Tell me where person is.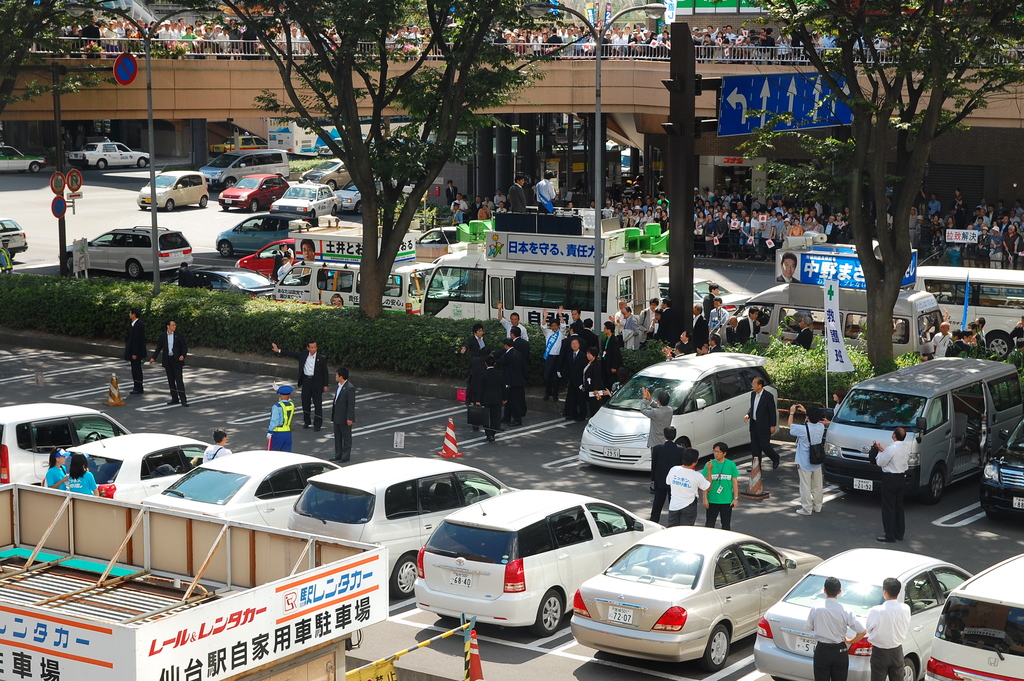
person is at <region>1009, 316, 1023, 354</region>.
